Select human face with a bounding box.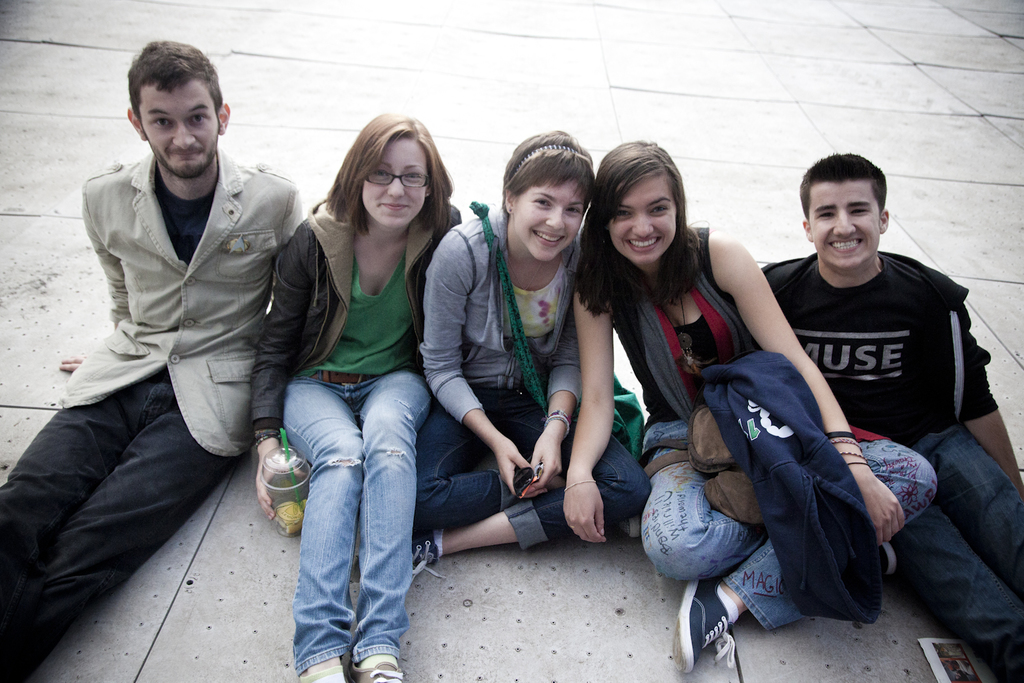
609,175,674,261.
